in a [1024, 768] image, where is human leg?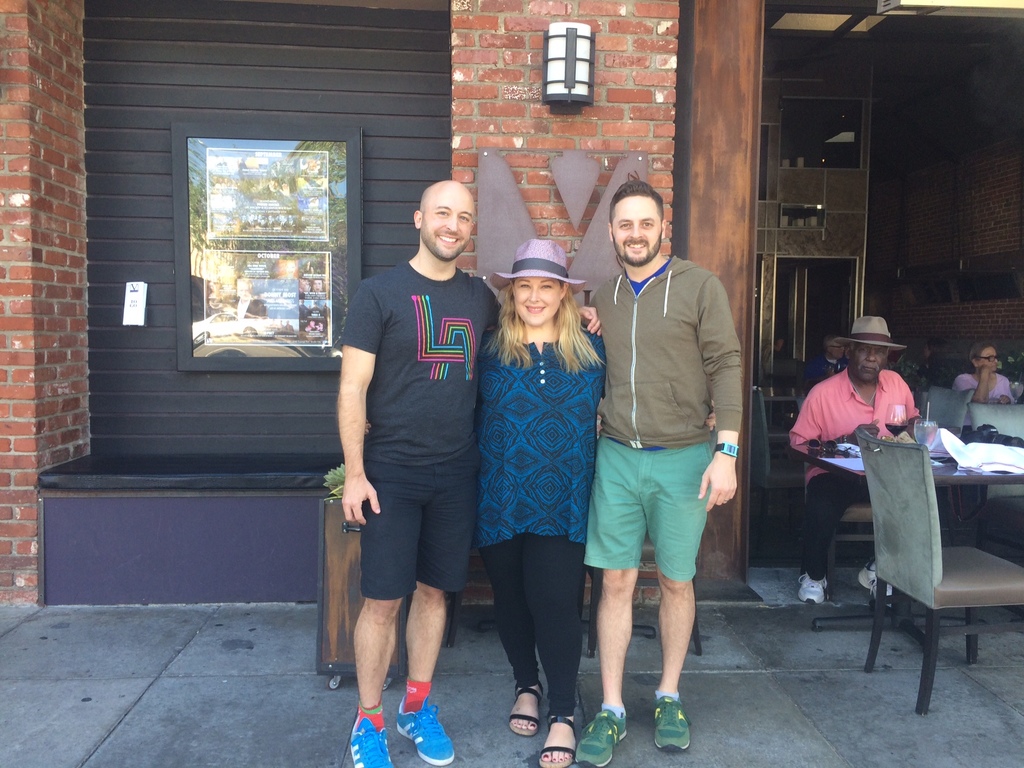
[x1=524, y1=527, x2=589, y2=767].
